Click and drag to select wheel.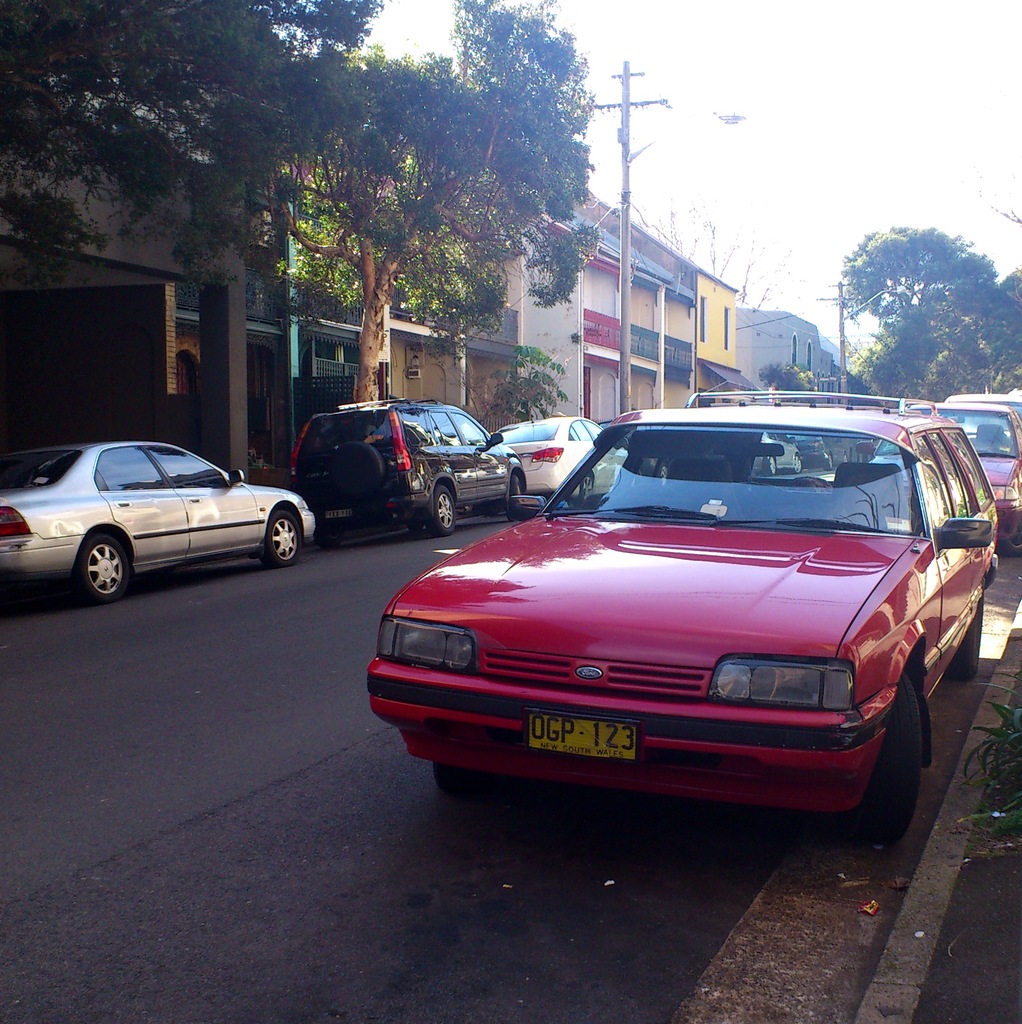
Selection: rect(505, 465, 531, 514).
